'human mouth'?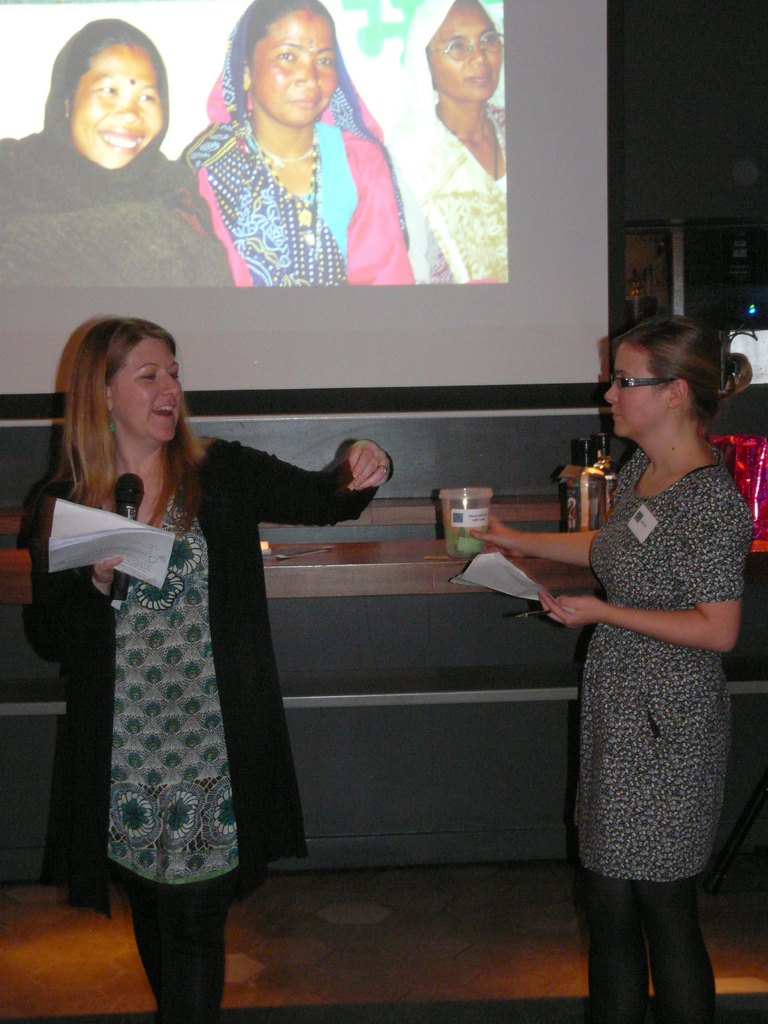
locate(461, 66, 494, 76)
